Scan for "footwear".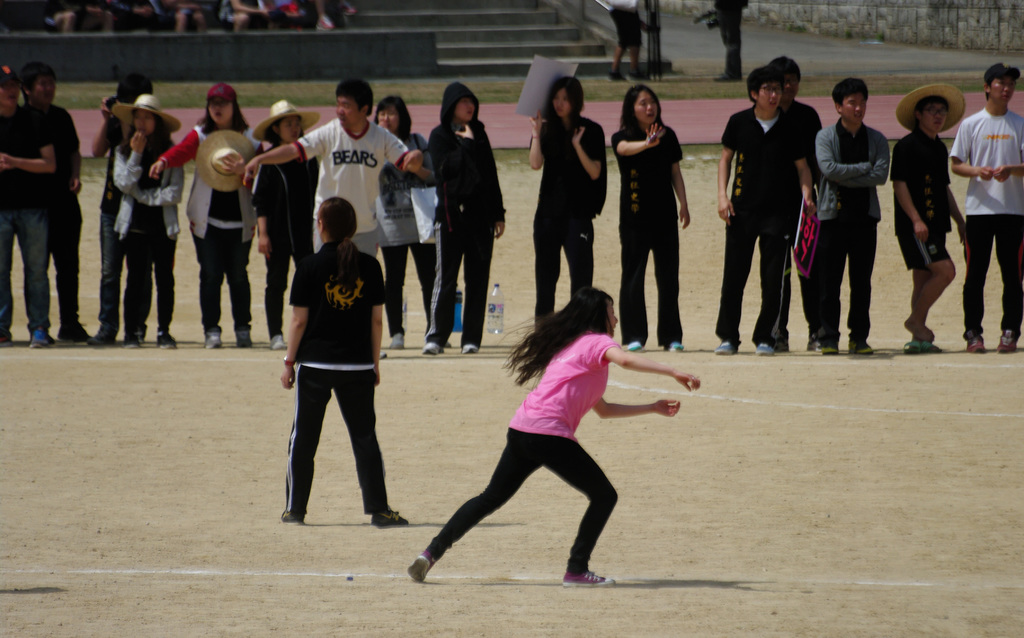
Scan result: region(155, 328, 179, 350).
